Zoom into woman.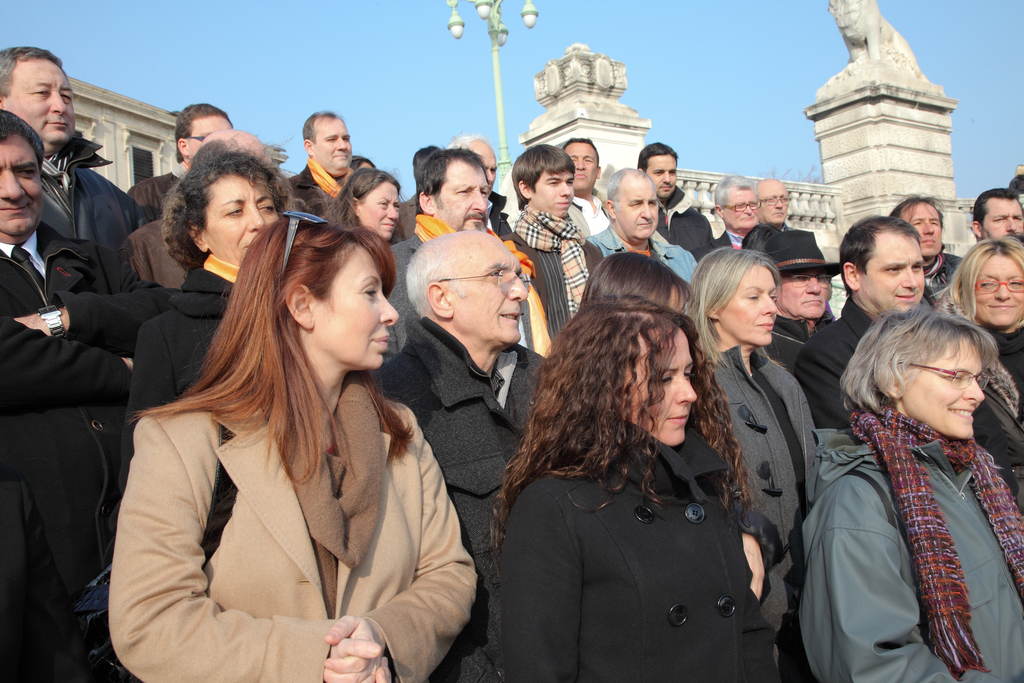
Zoom target: crop(949, 235, 1023, 429).
